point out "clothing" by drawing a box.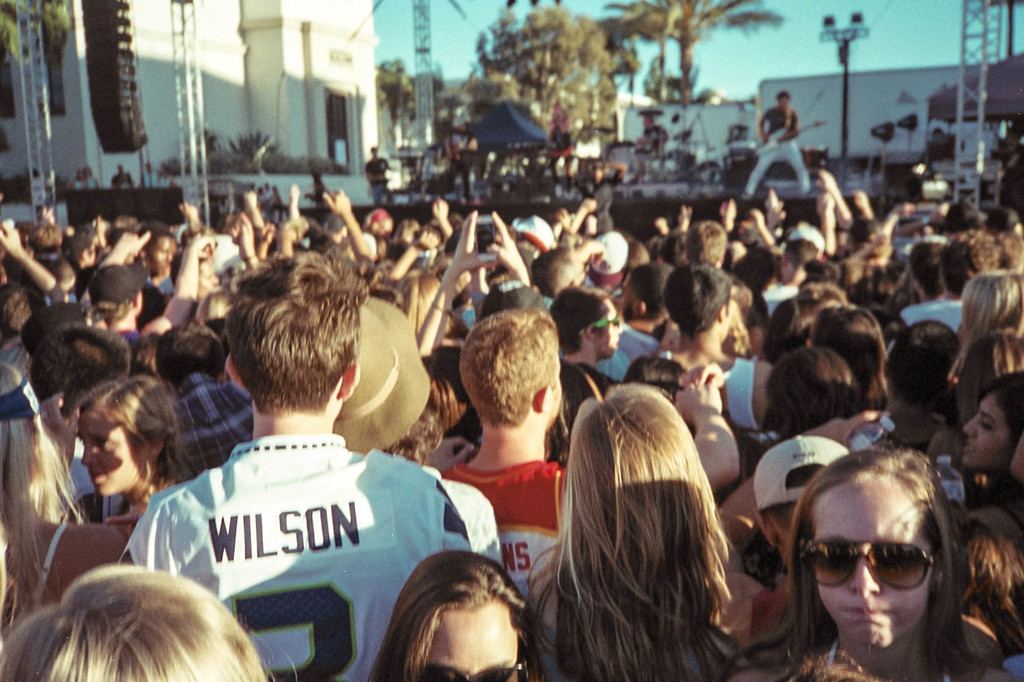
BBox(514, 216, 559, 256).
